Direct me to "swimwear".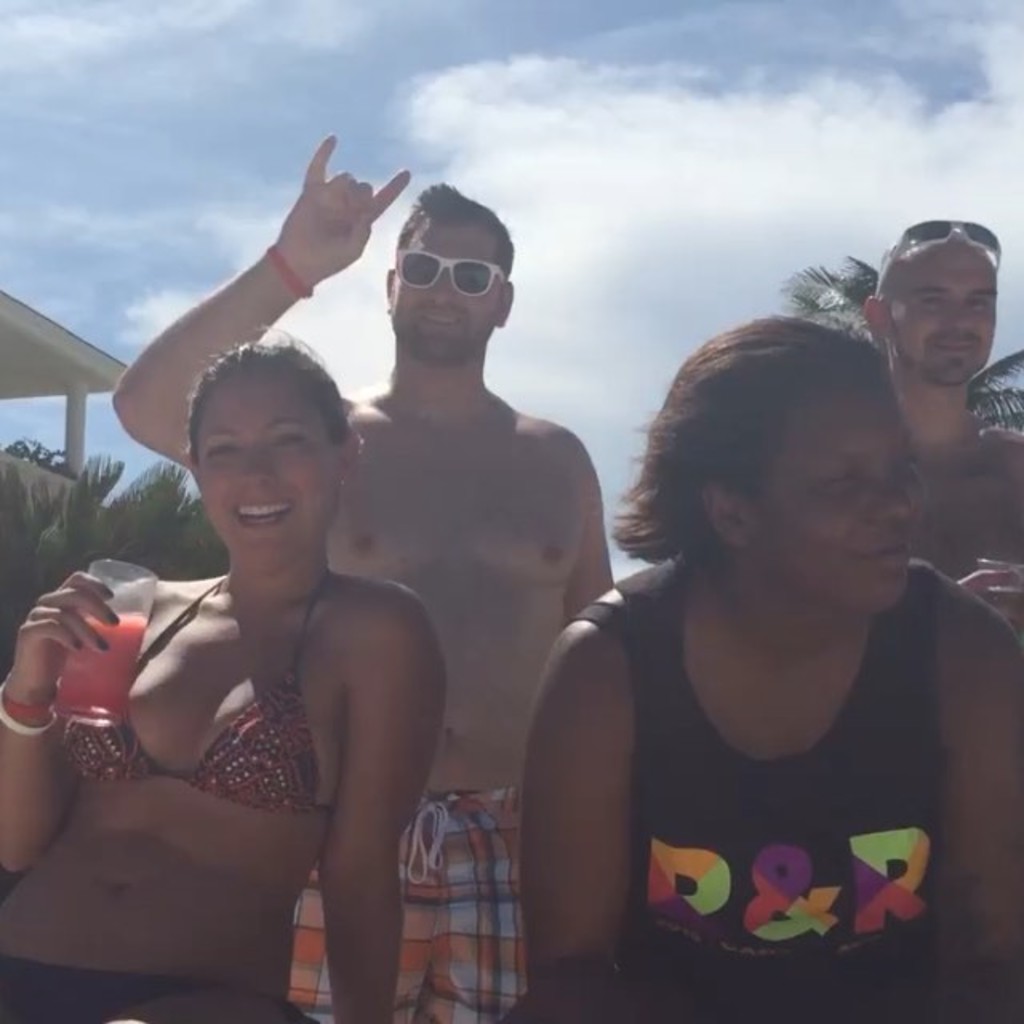
Direction: x1=286 y1=781 x2=526 y2=1022.
